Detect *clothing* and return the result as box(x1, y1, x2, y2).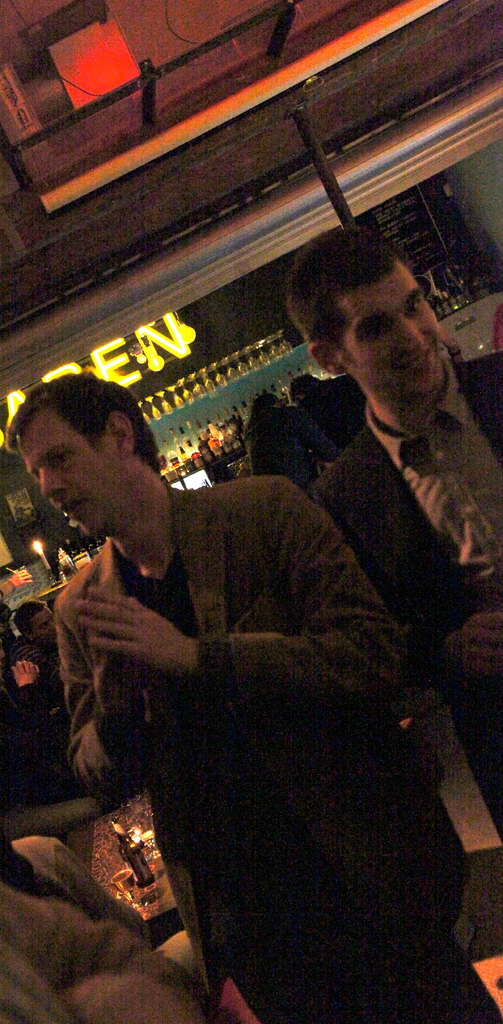
box(307, 345, 502, 717).
